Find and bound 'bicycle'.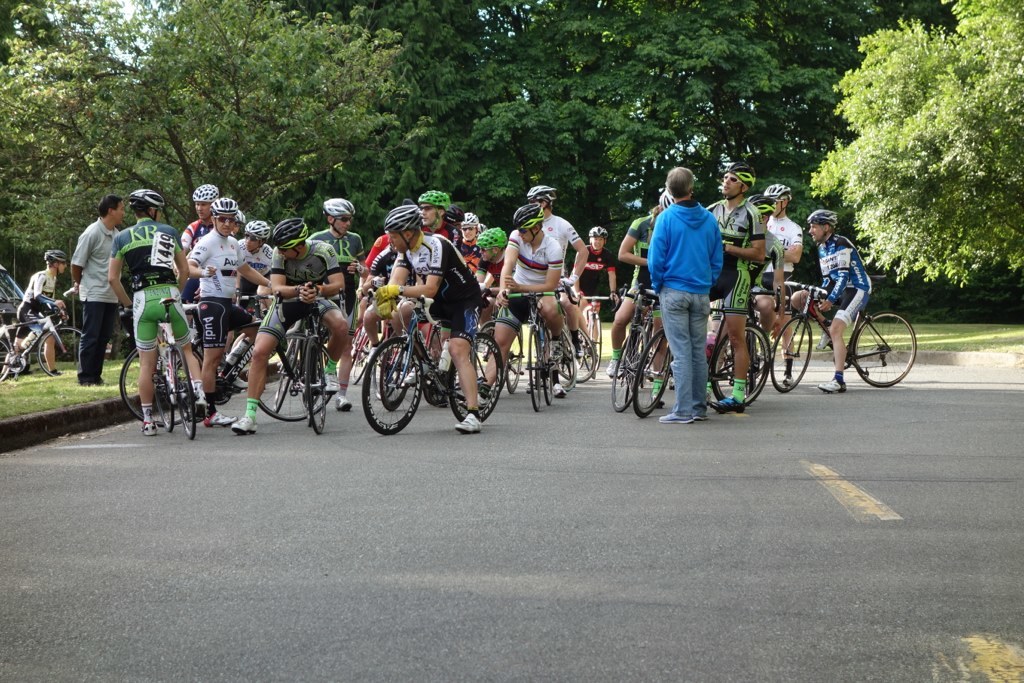
Bound: box(0, 302, 91, 381).
